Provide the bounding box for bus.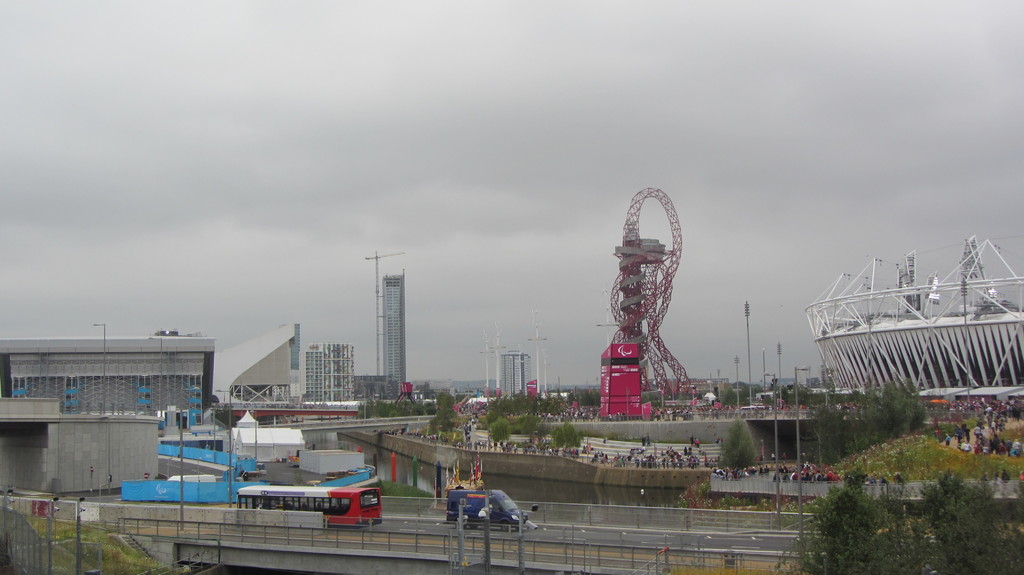
[left=237, top=485, right=379, bottom=530].
